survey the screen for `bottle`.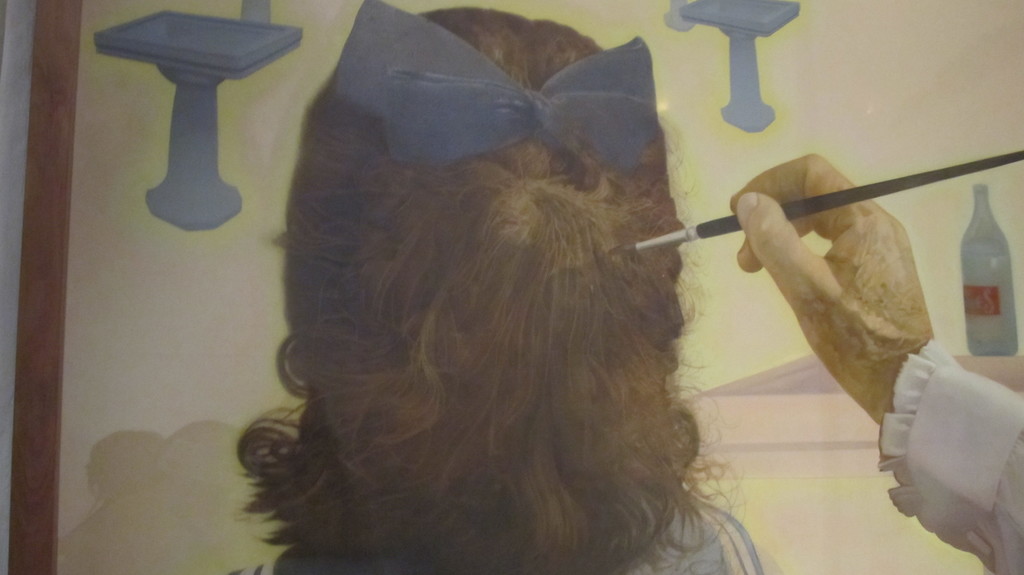
Survey found: box=[957, 177, 1020, 356].
